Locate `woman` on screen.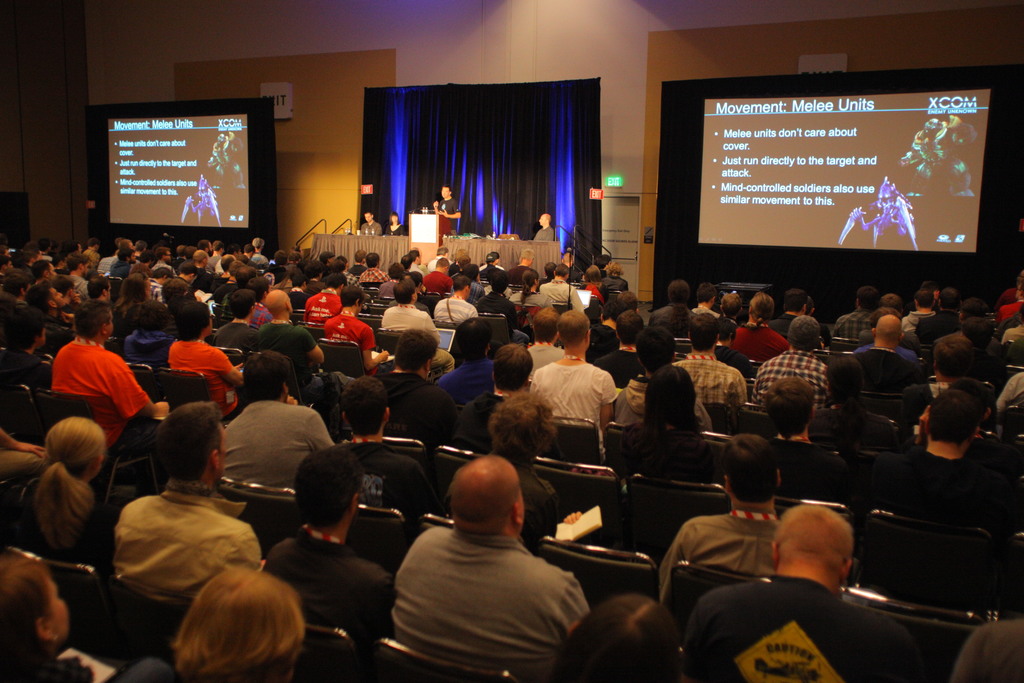
On screen at x1=127 y1=301 x2=172 y2=368.
